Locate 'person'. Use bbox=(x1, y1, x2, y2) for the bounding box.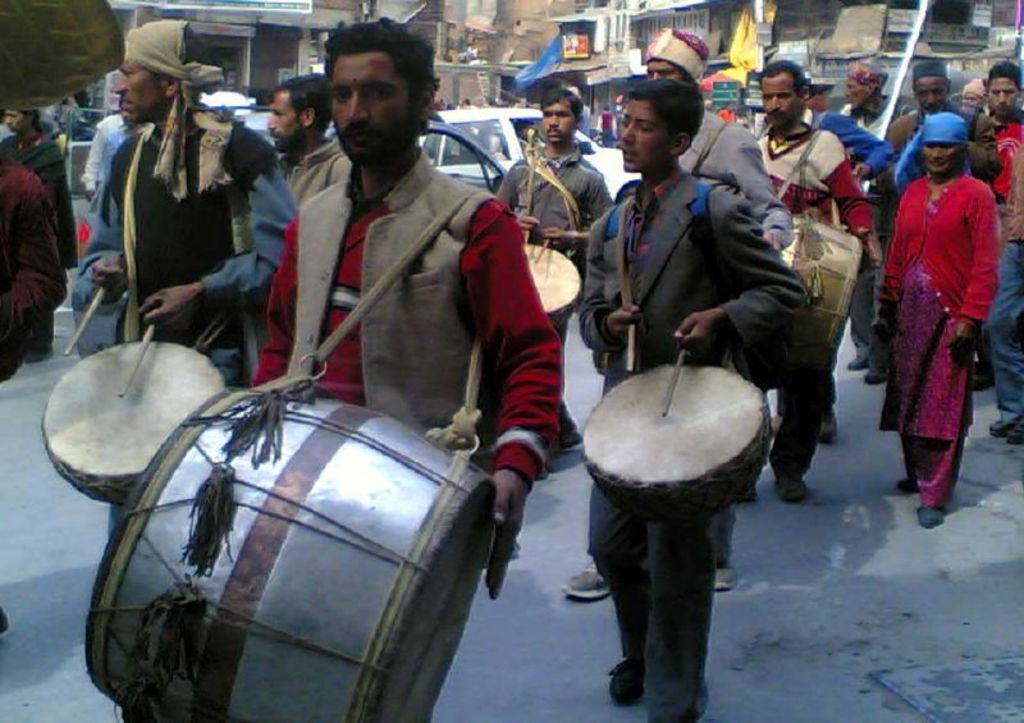
bbox=(264, 72, 349, 207).
